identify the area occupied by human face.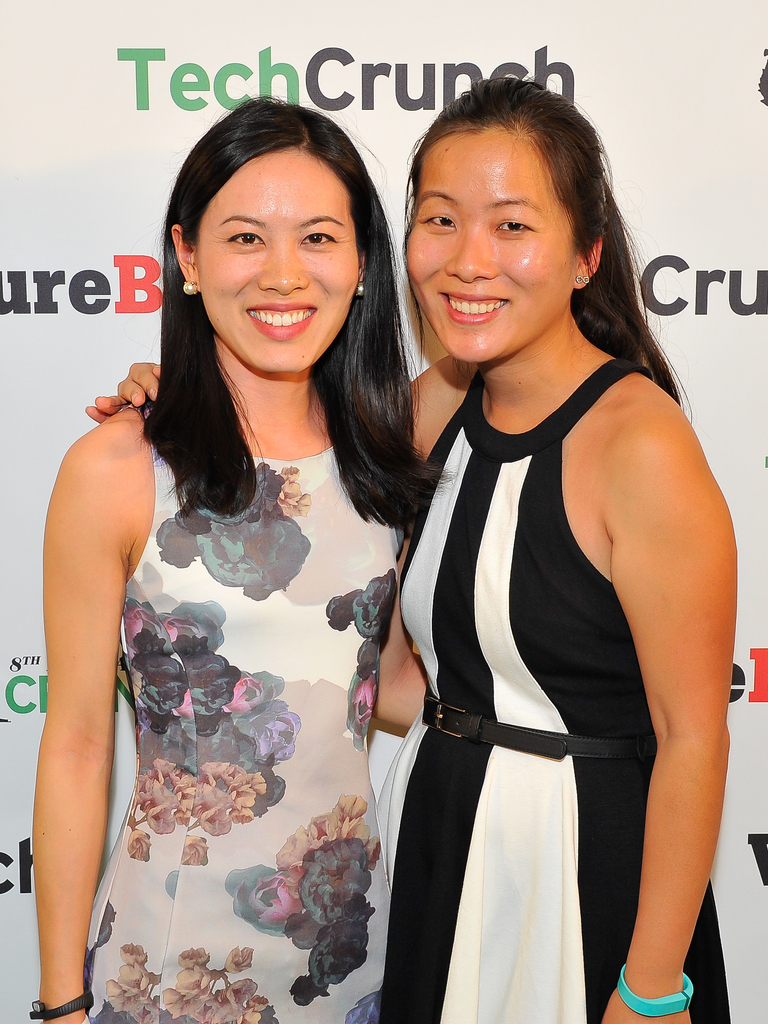
Area: rect(406, 129, 576, 362).
